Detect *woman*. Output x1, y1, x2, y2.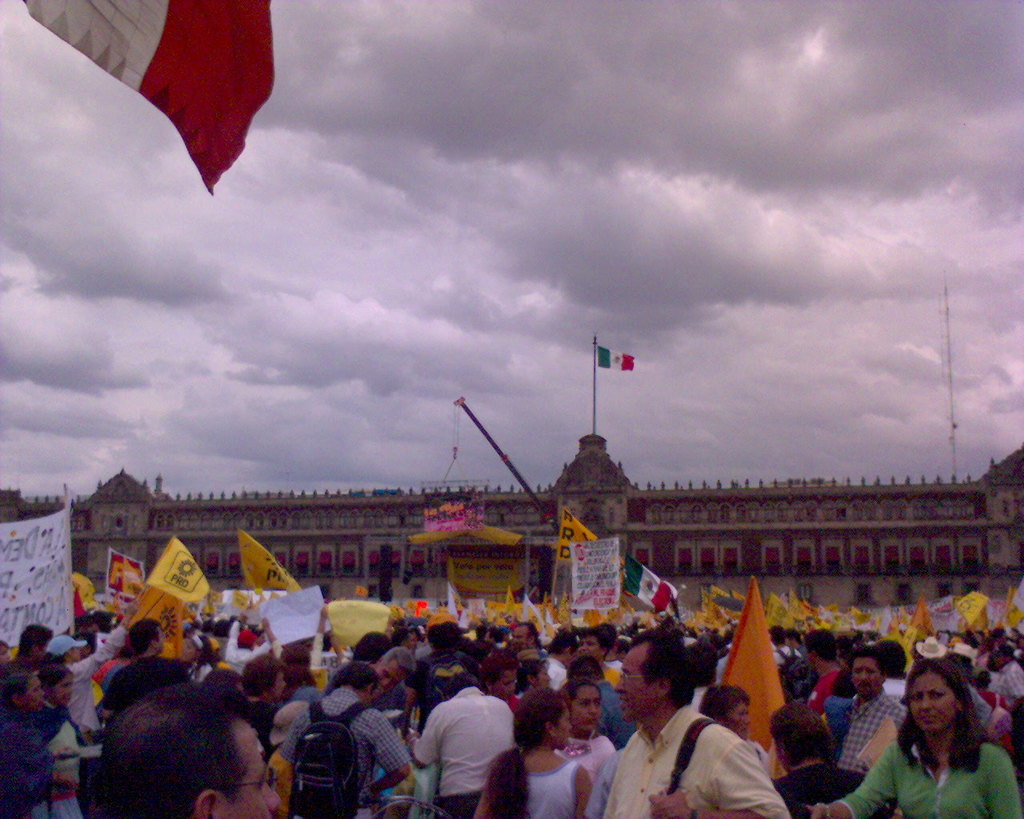
776, 705, 871, 818.
